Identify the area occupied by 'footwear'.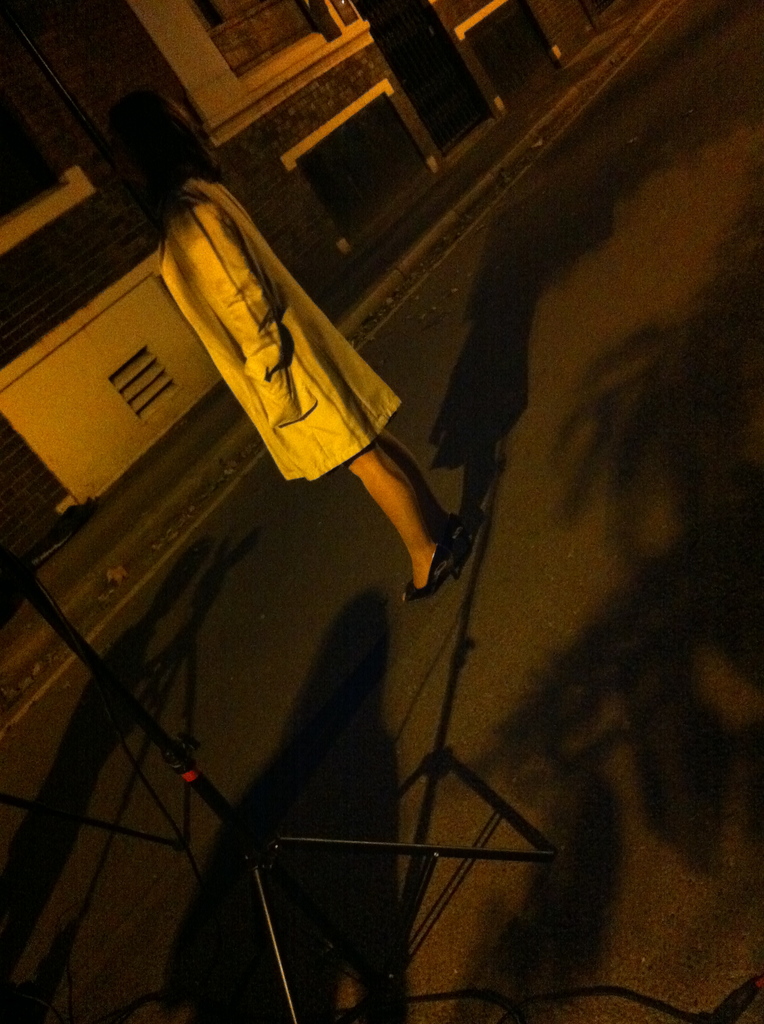
Area: [411,542,461,603].
